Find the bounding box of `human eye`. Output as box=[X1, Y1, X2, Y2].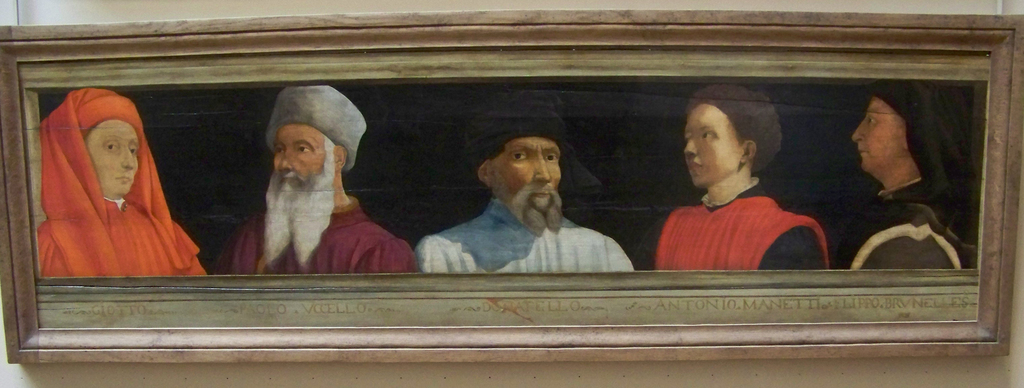
box=[508, 147, 528, 165].
